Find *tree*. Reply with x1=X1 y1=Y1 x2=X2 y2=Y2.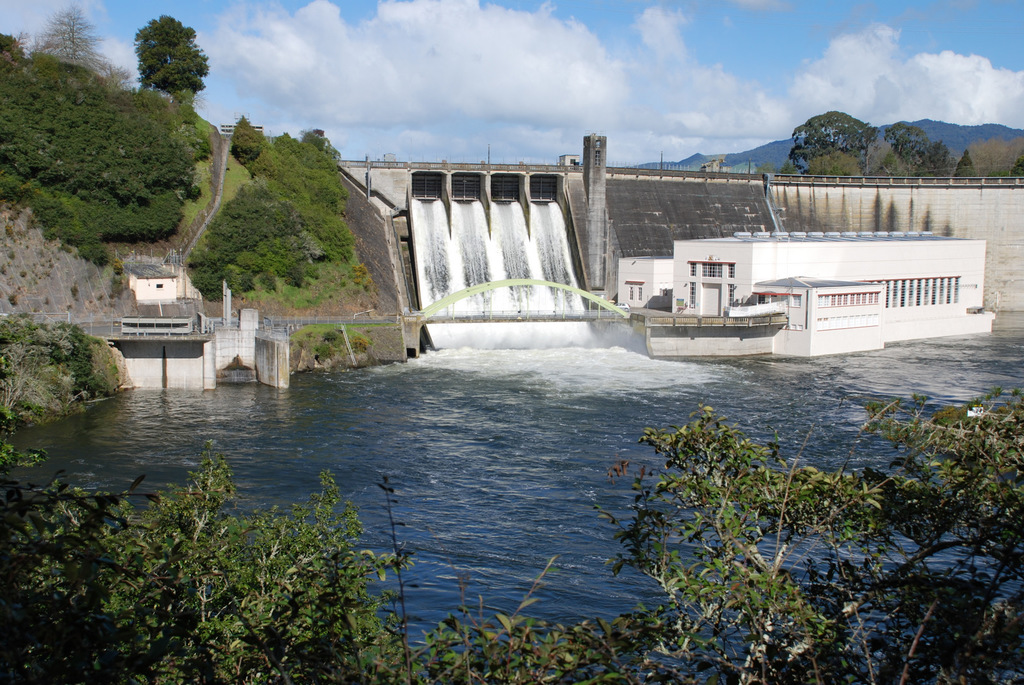
x1=132 y1=19 x2=212 y2=104.
